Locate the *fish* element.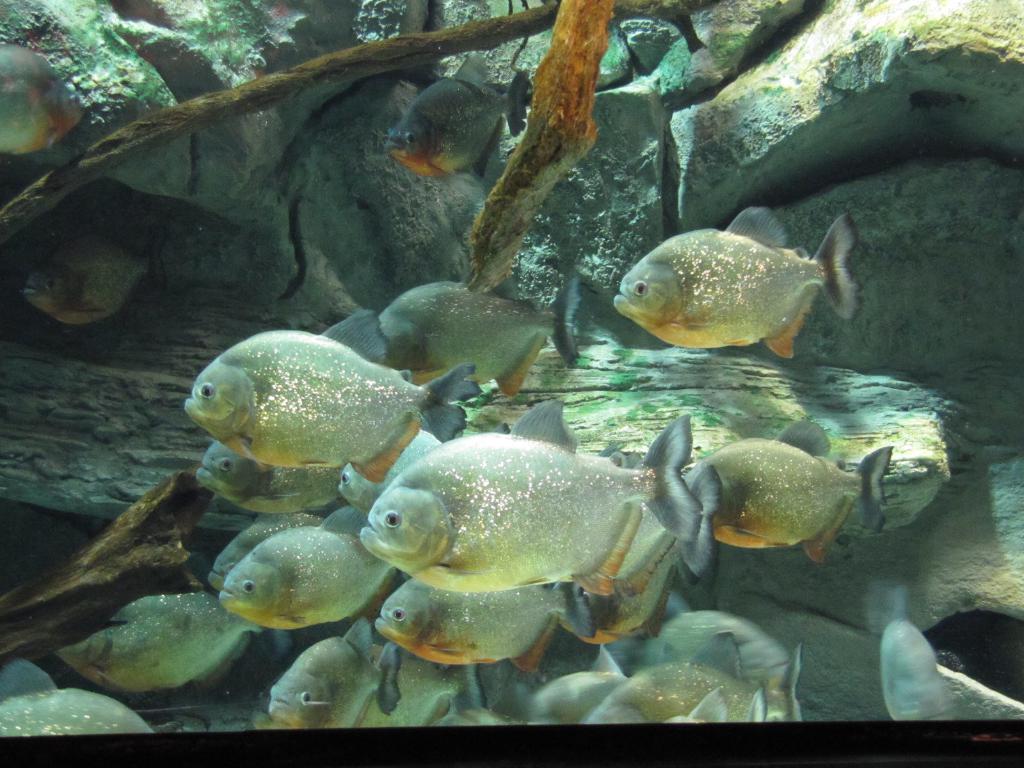
Element bbox: box(382, 50, 532, 188).
